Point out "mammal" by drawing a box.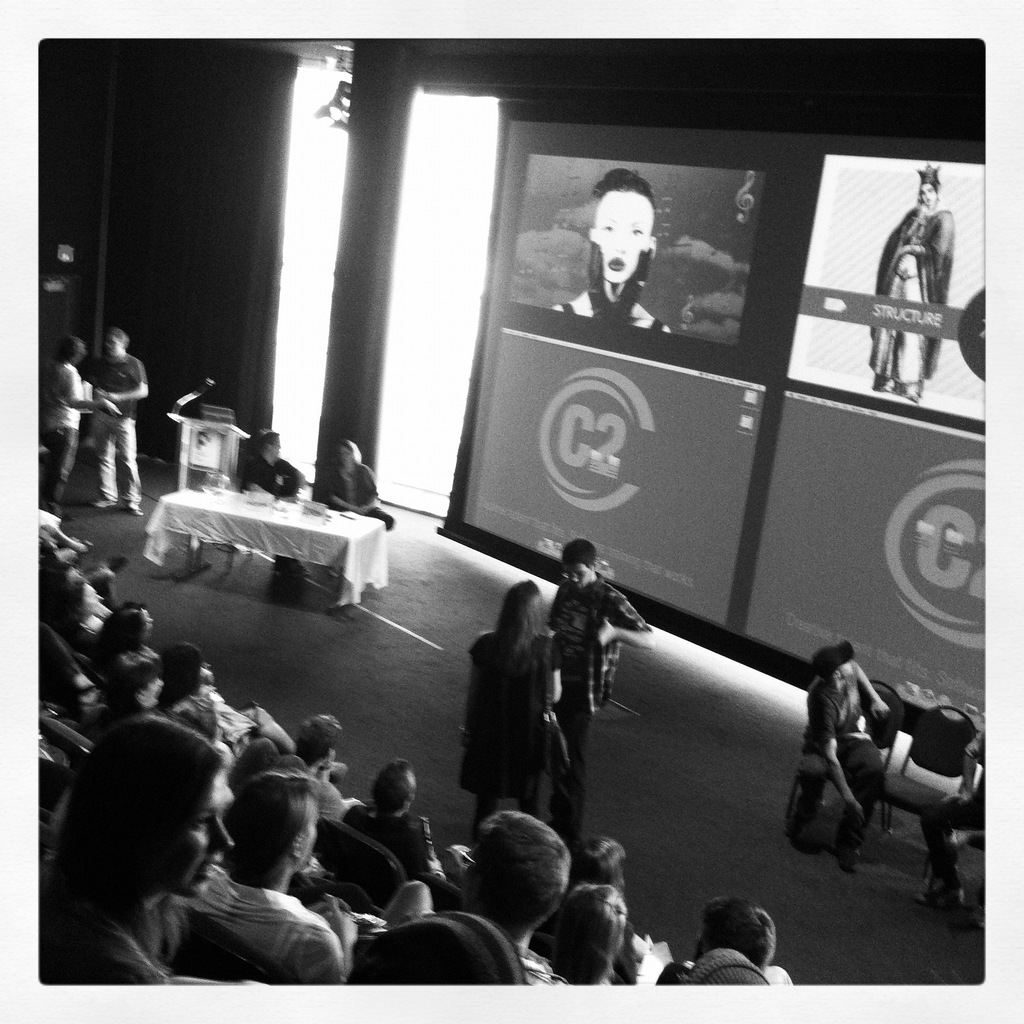
select_region(342, 908, 529, 993).
